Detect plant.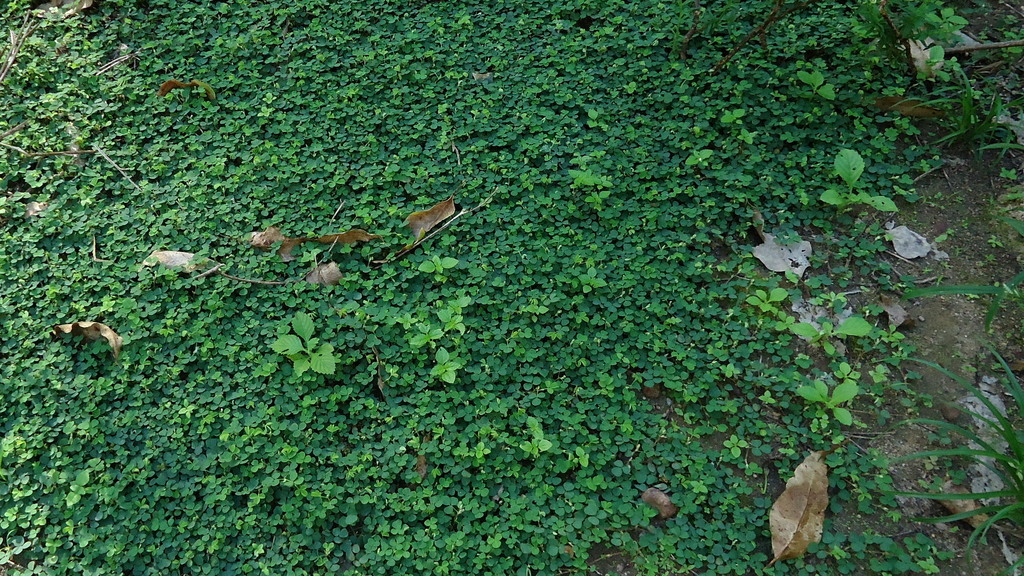
Detected at locate(871, 1, 1018, 167).
